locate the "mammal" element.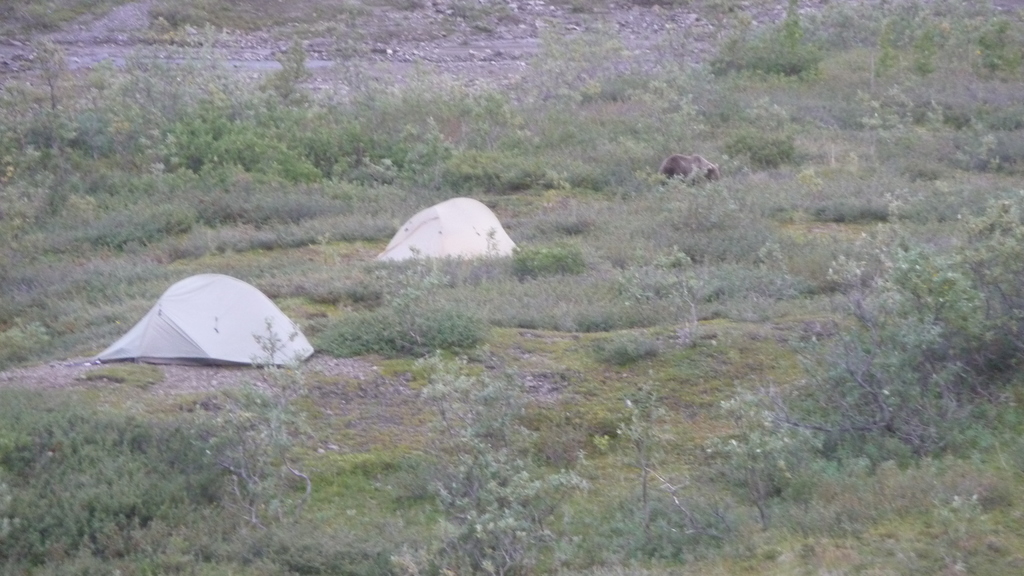
Element bbox: box(659, 154, 721, 184).
